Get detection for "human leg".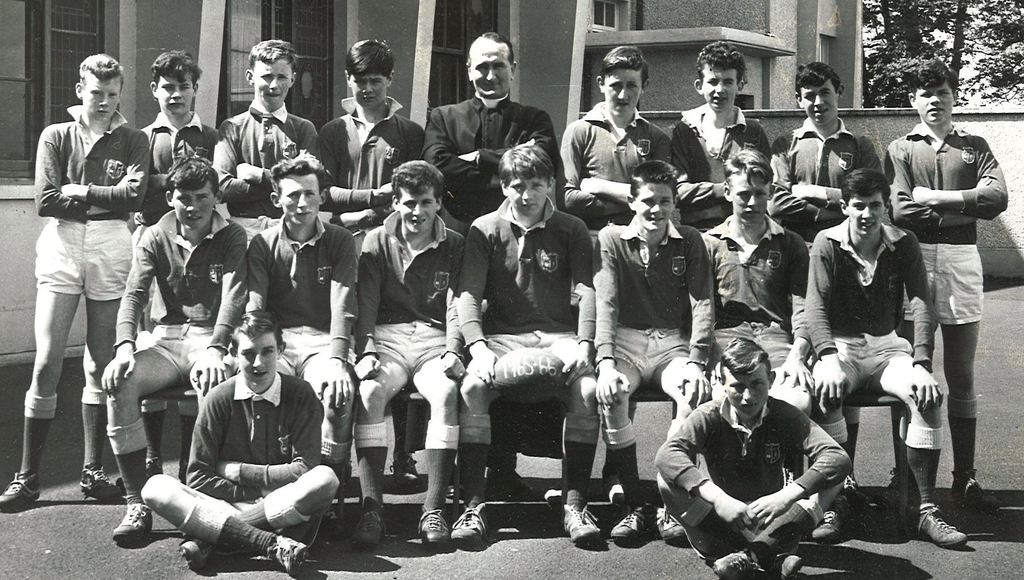
Detection: 524,328,602,540.
